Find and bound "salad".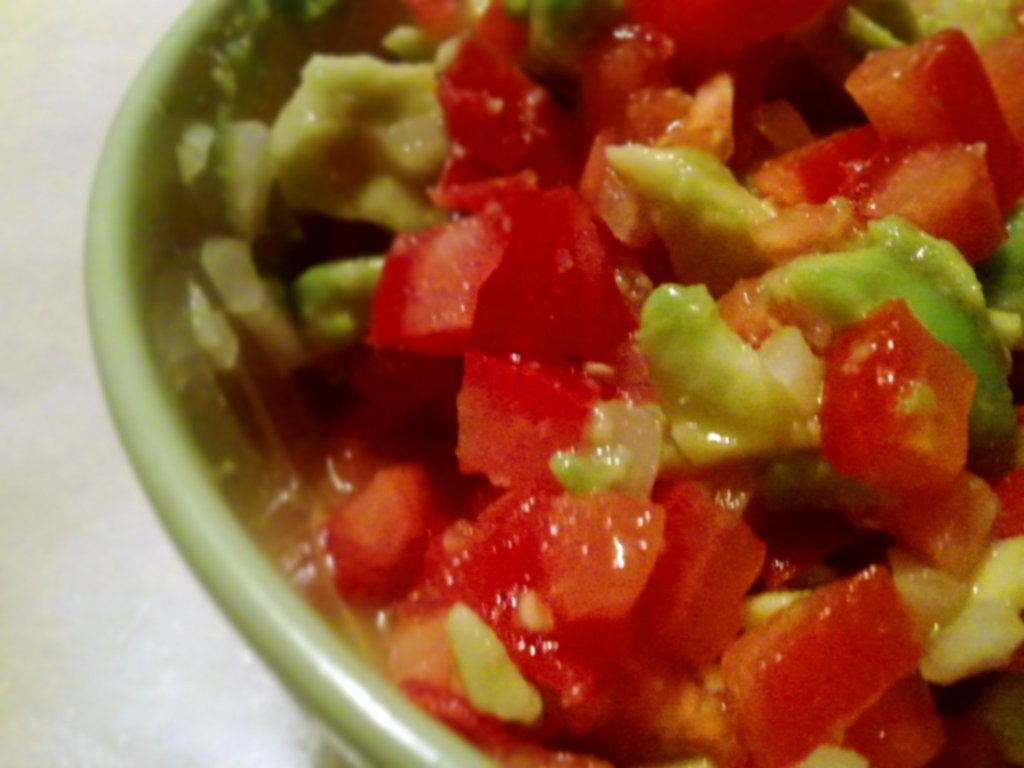
Bound: bbox=(159, 0, 1023, 767).
